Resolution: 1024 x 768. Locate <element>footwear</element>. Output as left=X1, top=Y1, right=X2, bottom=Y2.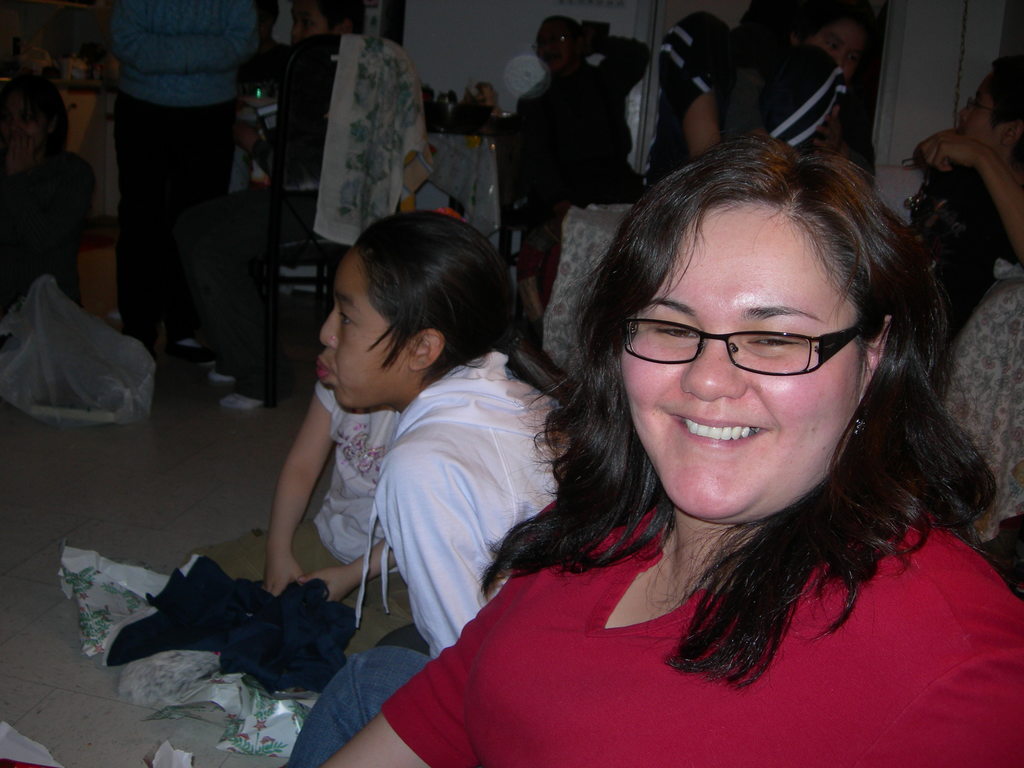
left=171, top=331, right=211, bottom=353.
